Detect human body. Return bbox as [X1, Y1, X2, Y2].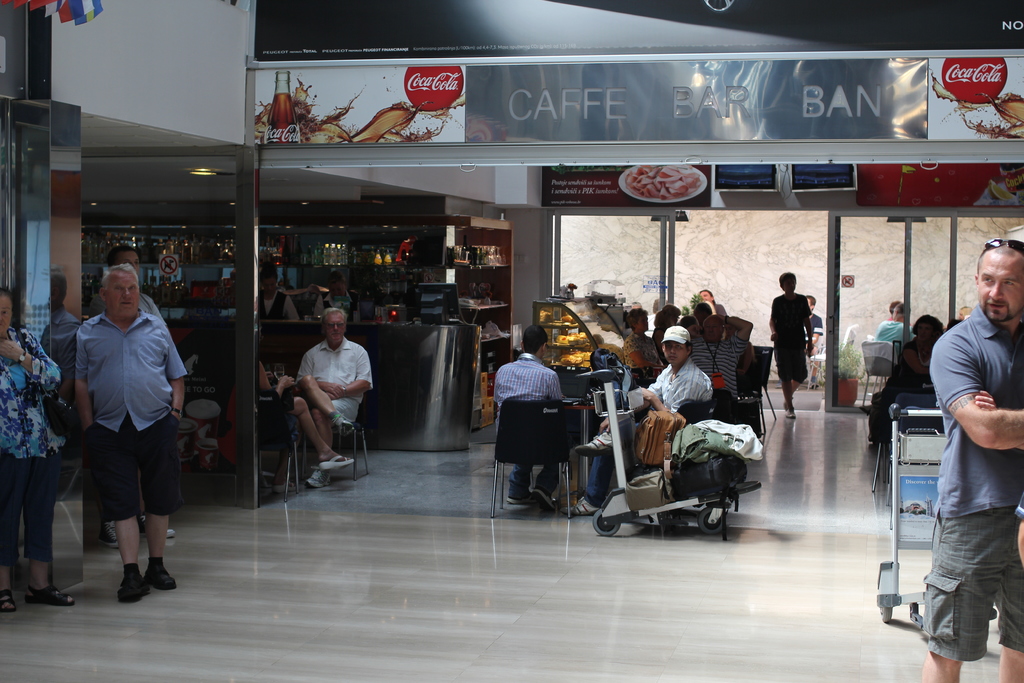
[6, 286, 67, 613].
